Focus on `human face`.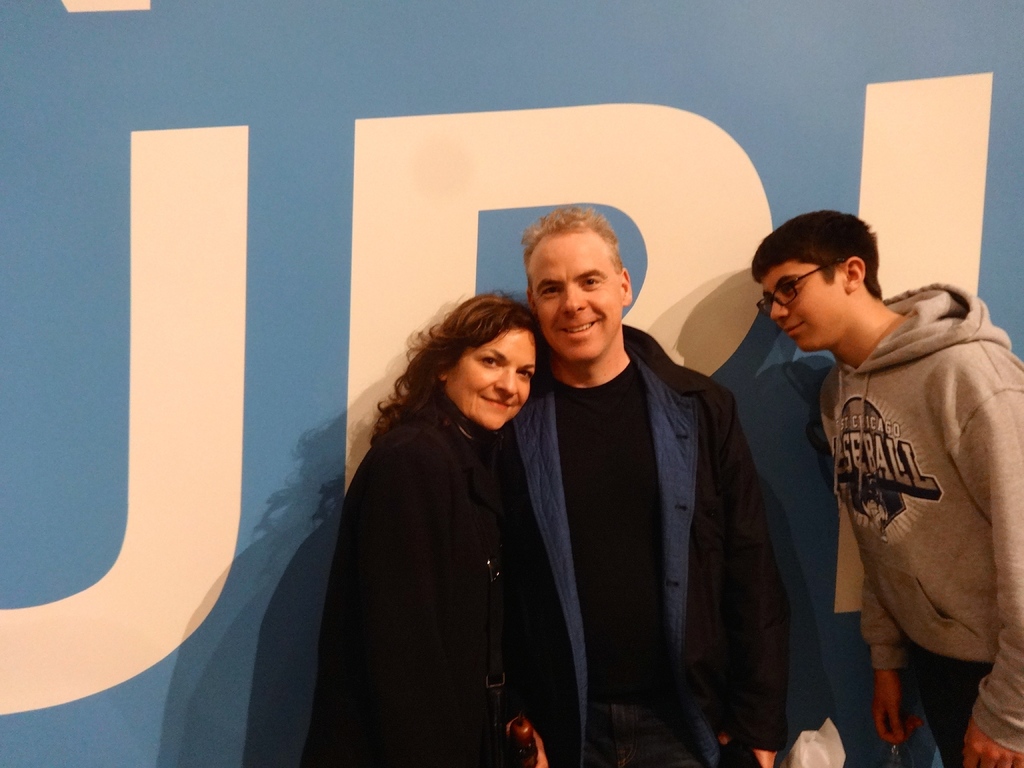
Focused at 760 260 843 356.
